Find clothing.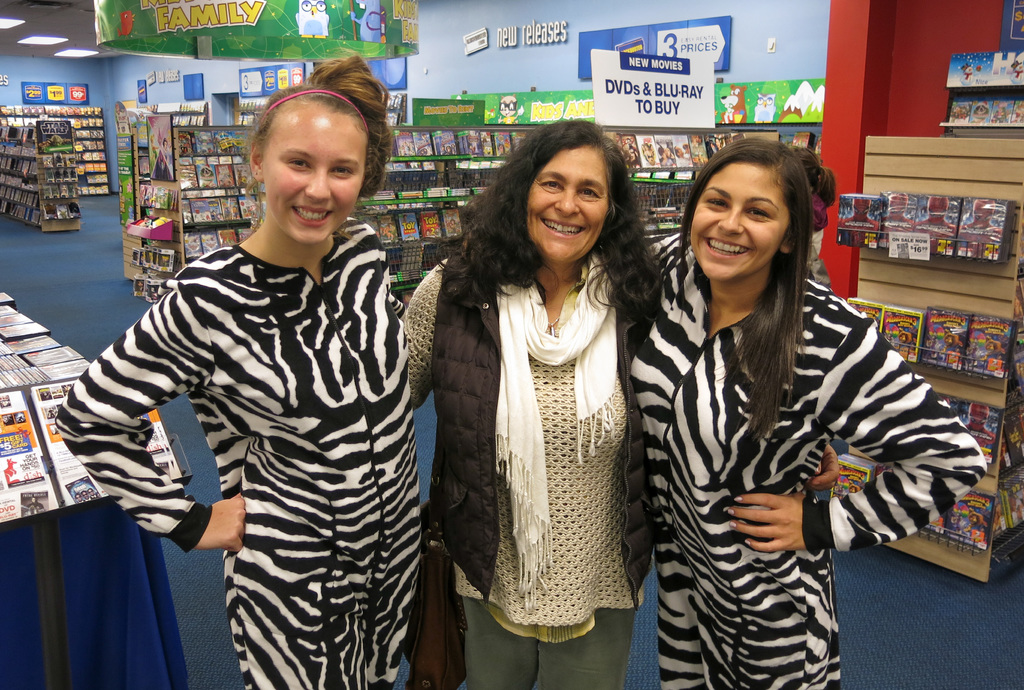
bbox=[676, 154, 692, 167].
